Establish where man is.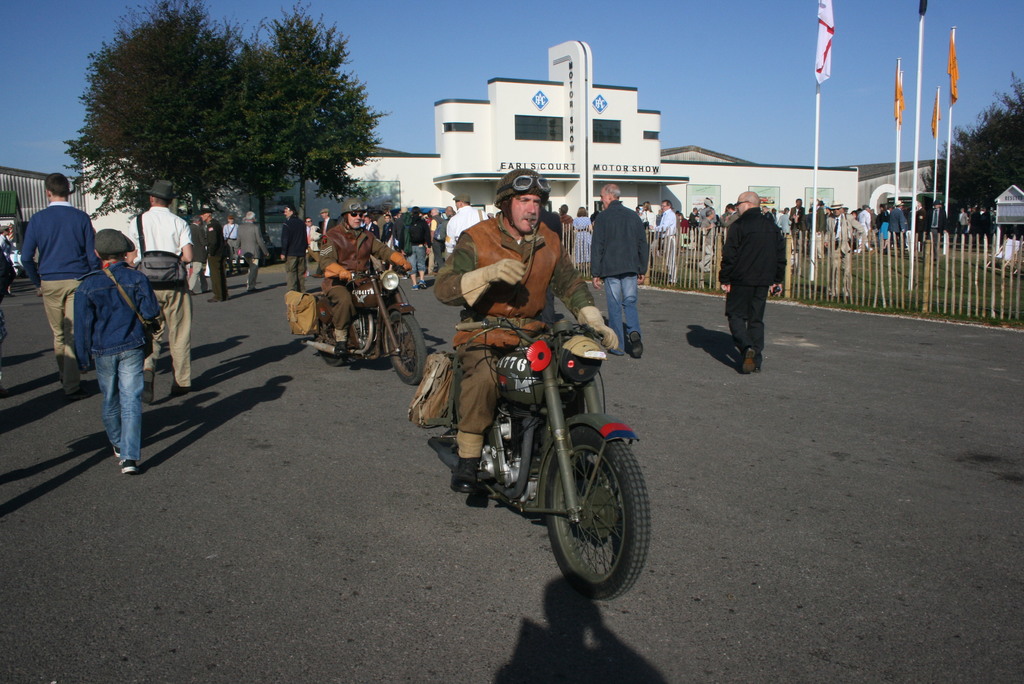
Established at [x1=653, y1=196, x2=682, y2=284].
